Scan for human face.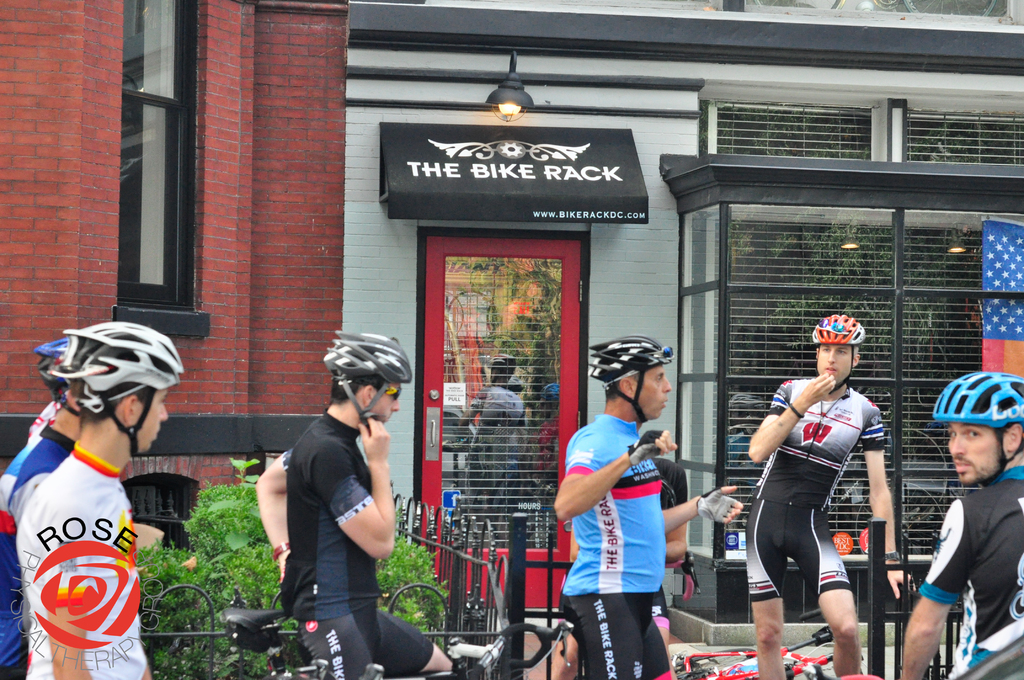
Scan result: {"left": 635, "top": 369, "right": 671, "bottom": 417}.
